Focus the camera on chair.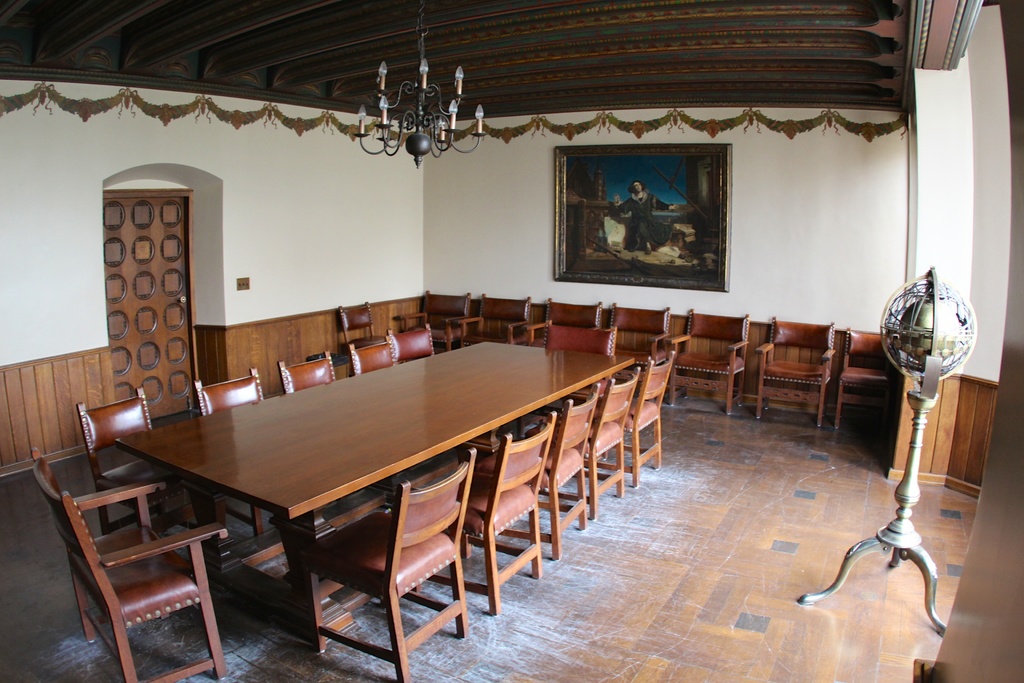
Focus region: (414, 411, 552, 617).
